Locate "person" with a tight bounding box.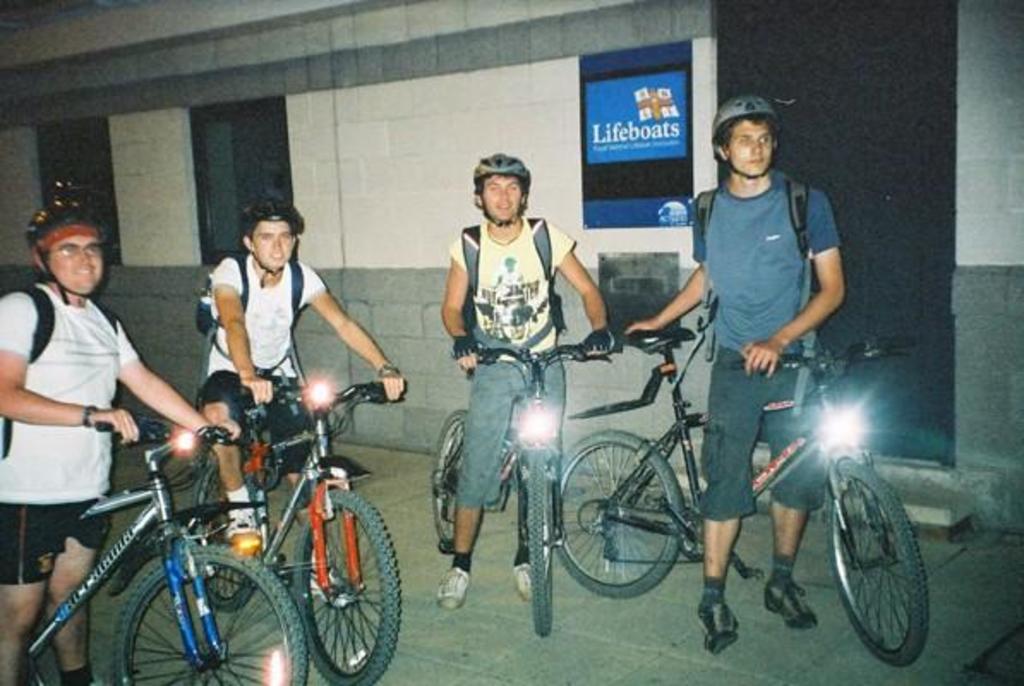
(left=446, top=153, right=616, bottom=600).
